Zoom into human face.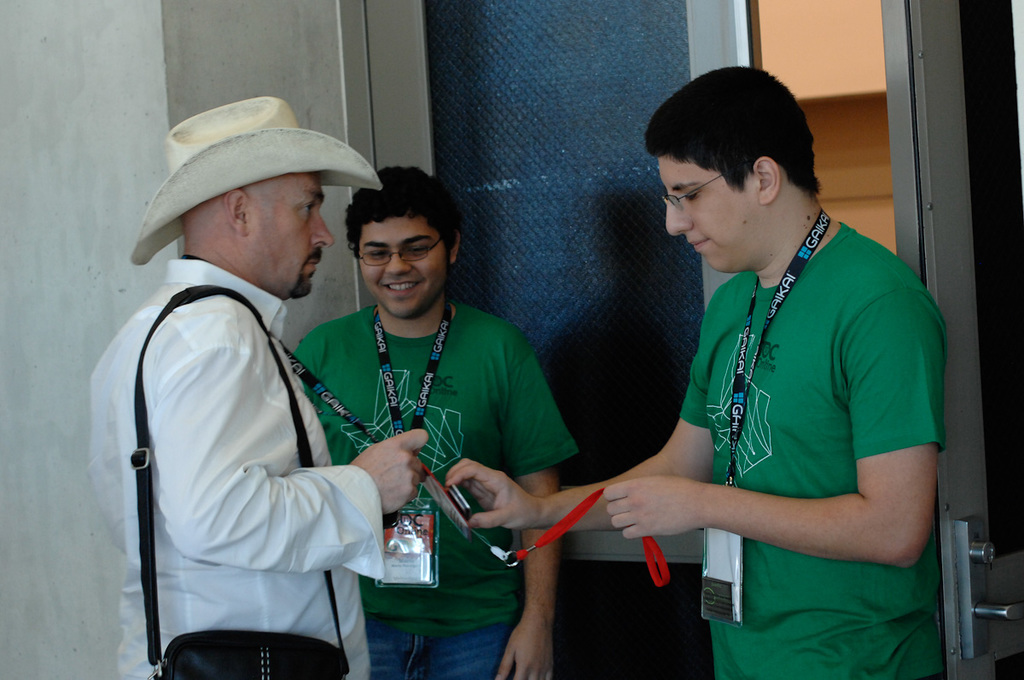
Zoom target: {"left": 358, "top": 219, "right": 449, "bottom": 316}.
